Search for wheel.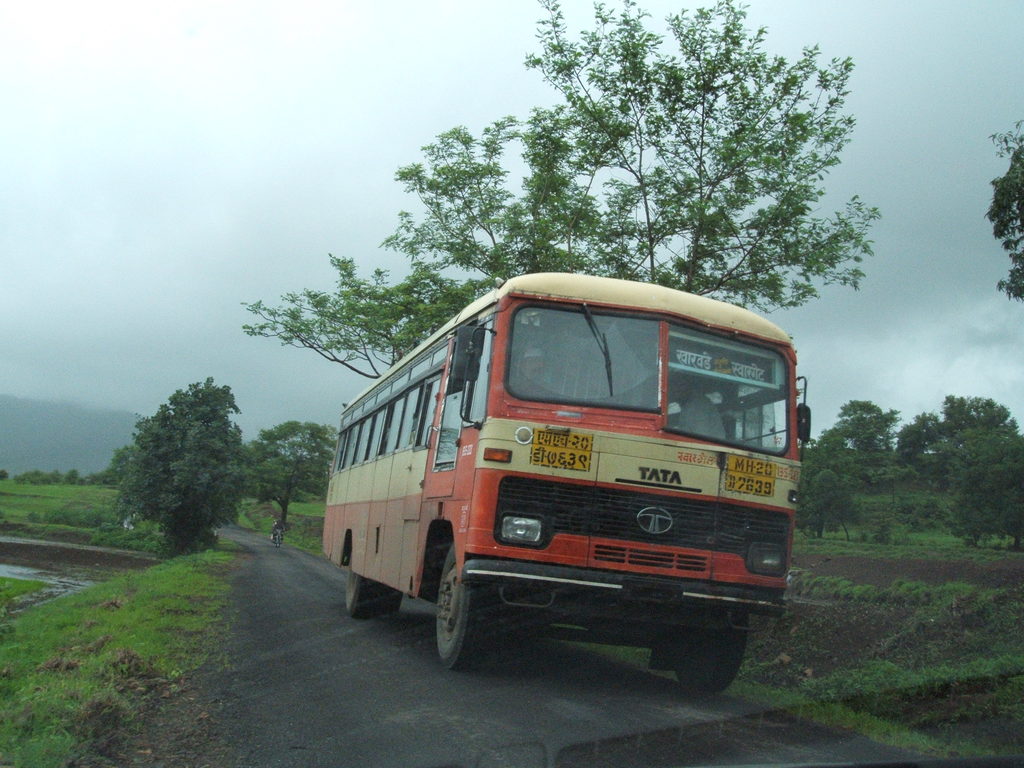
Found at (left=380, top=593, right=399, bottom=610).
